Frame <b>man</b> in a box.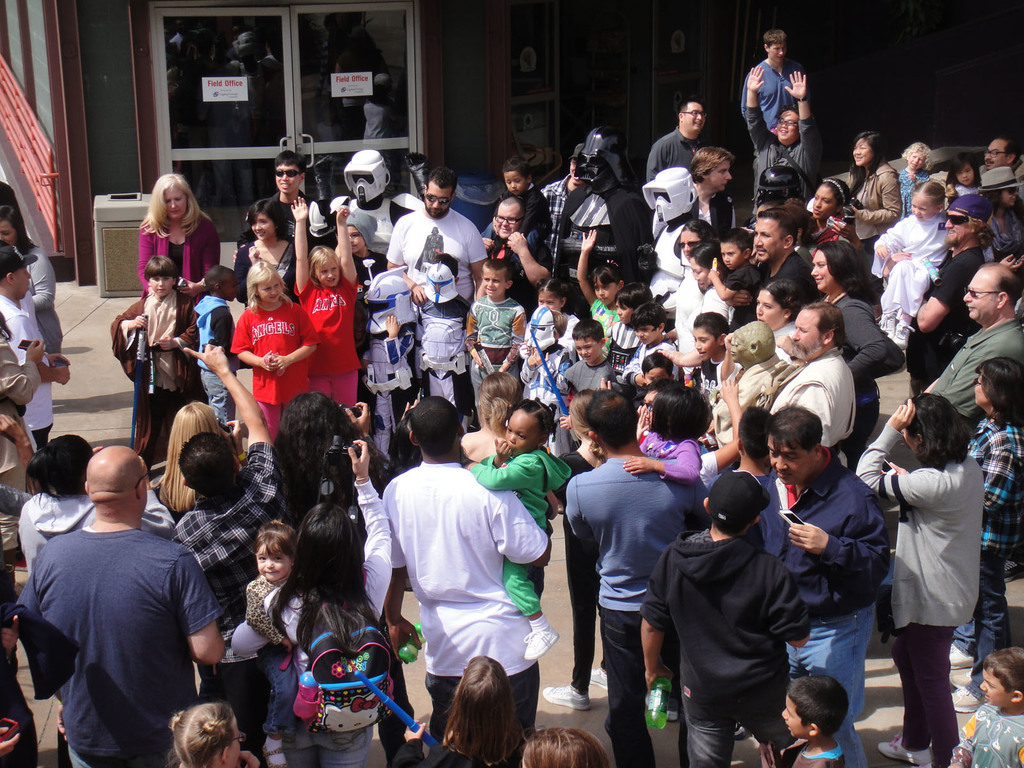
left=977, top=136, right=1023, bottom=204.
